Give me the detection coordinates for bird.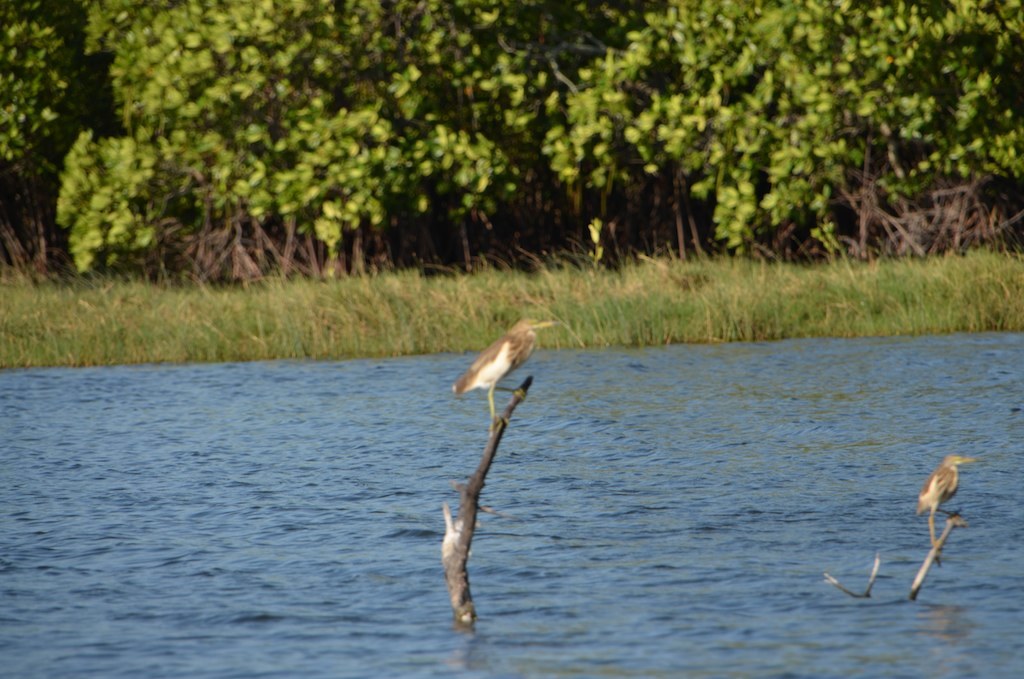
(left=910, top=451, right=975, bottom=517).
